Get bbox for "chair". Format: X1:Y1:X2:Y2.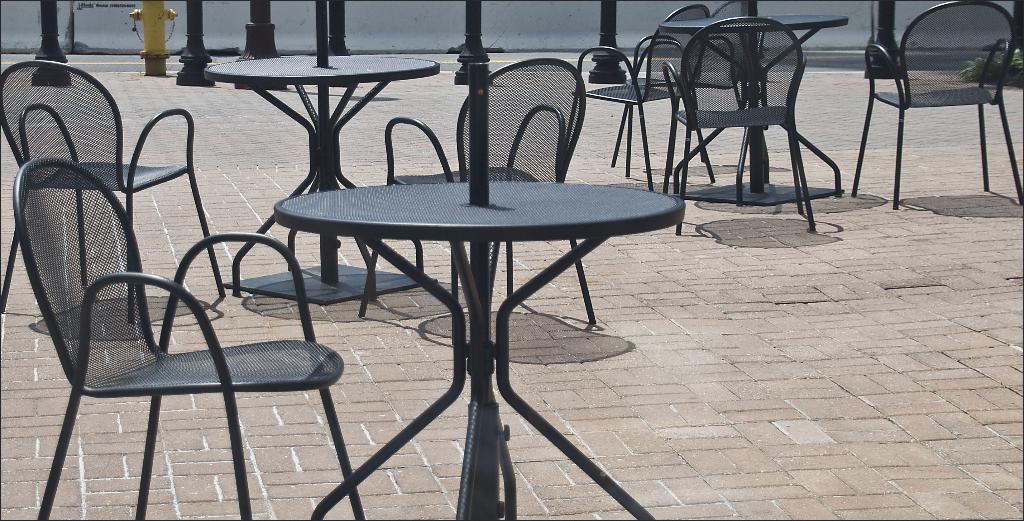
851:5:1023:208.
